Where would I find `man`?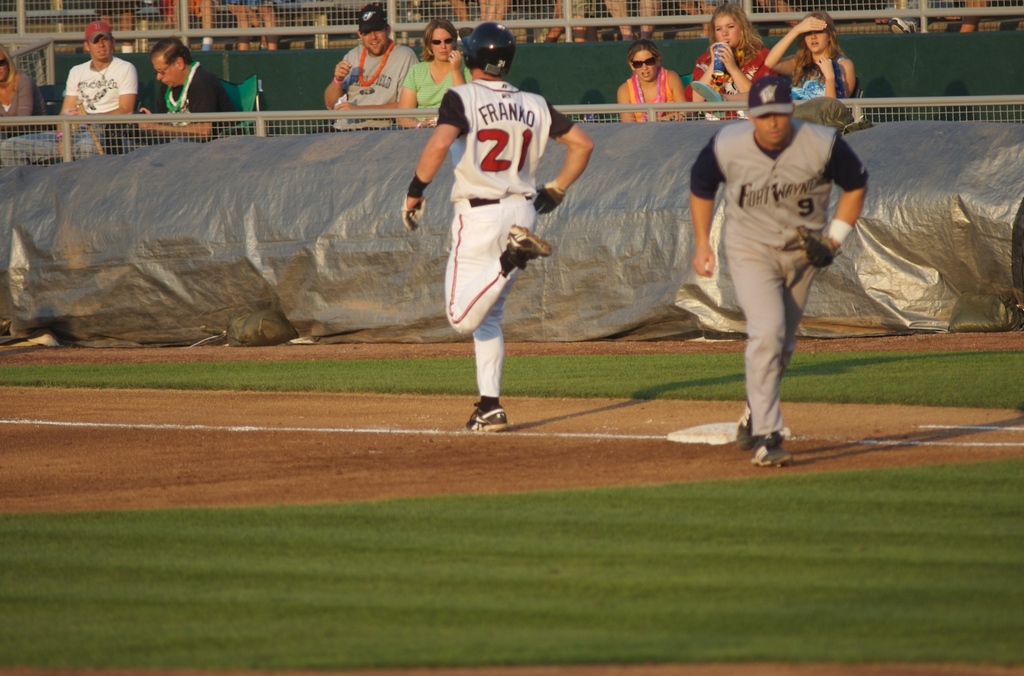
At box=[0, 22, 137, 159].
